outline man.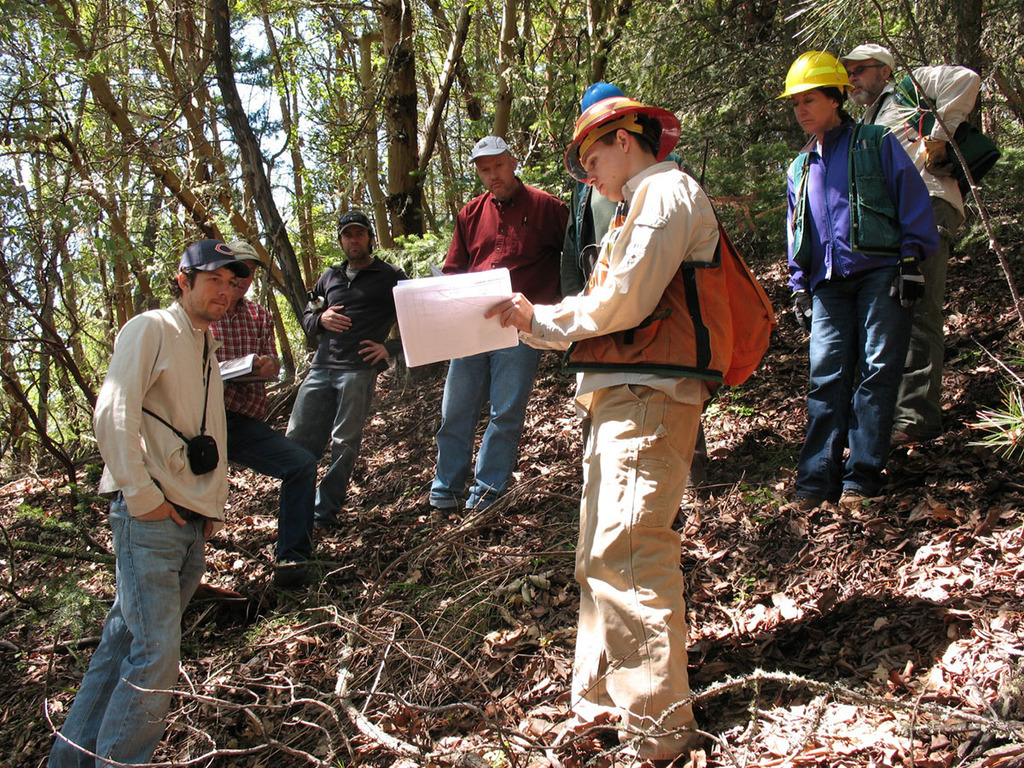
Outline: 207,244,321,568.
